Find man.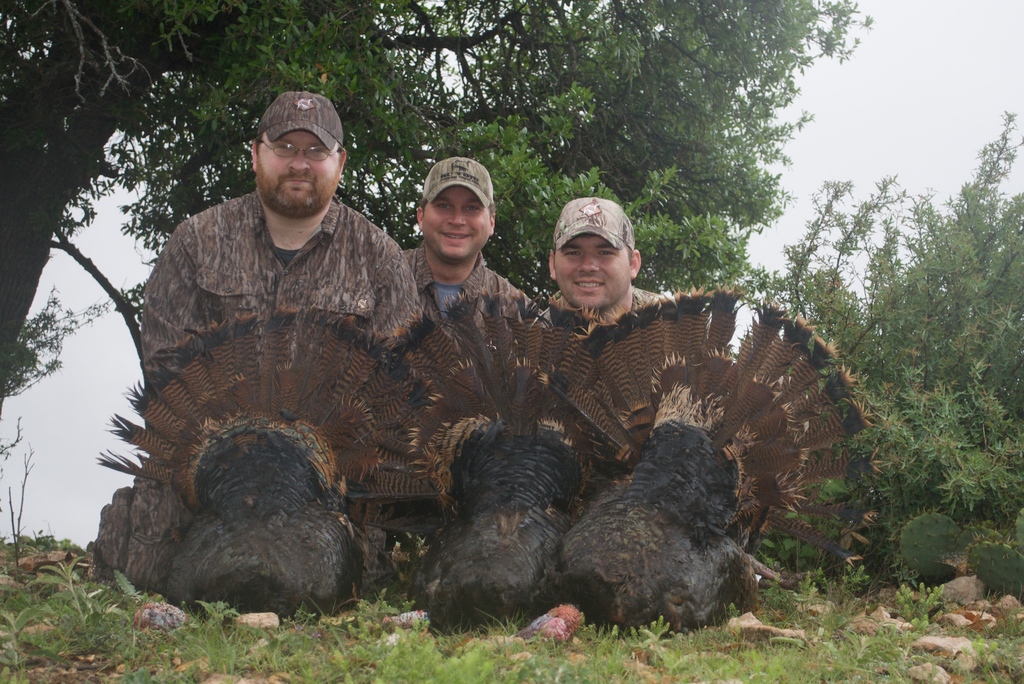
pyautogui.locateOnScreen(399, 158, 543, 332).
